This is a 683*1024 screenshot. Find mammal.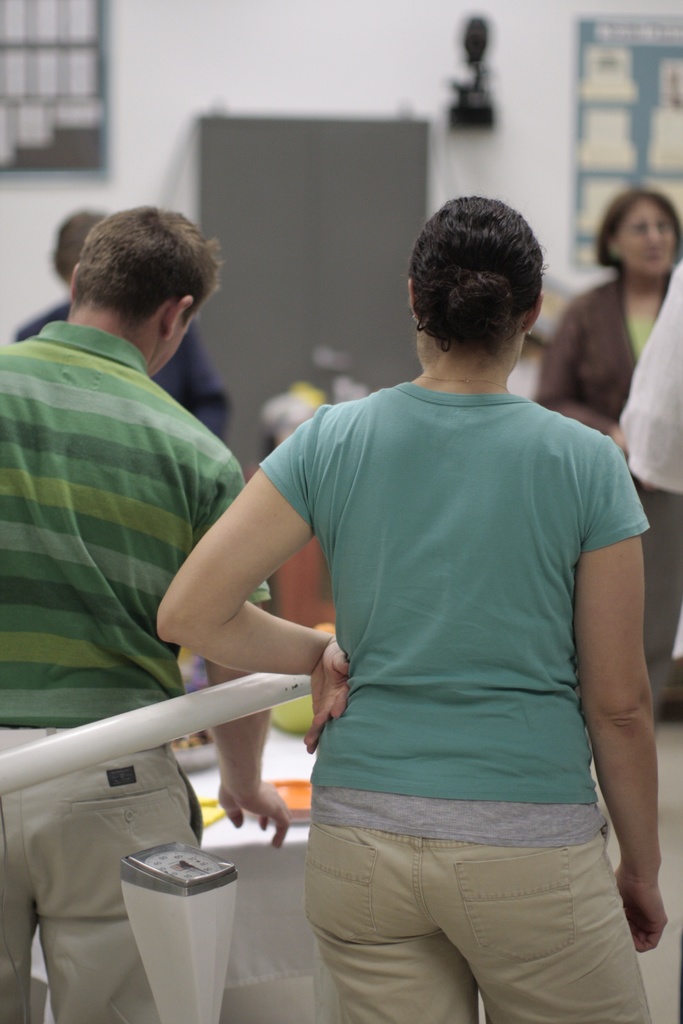
Bounding box: select_region(616, 243, 682, 662).
